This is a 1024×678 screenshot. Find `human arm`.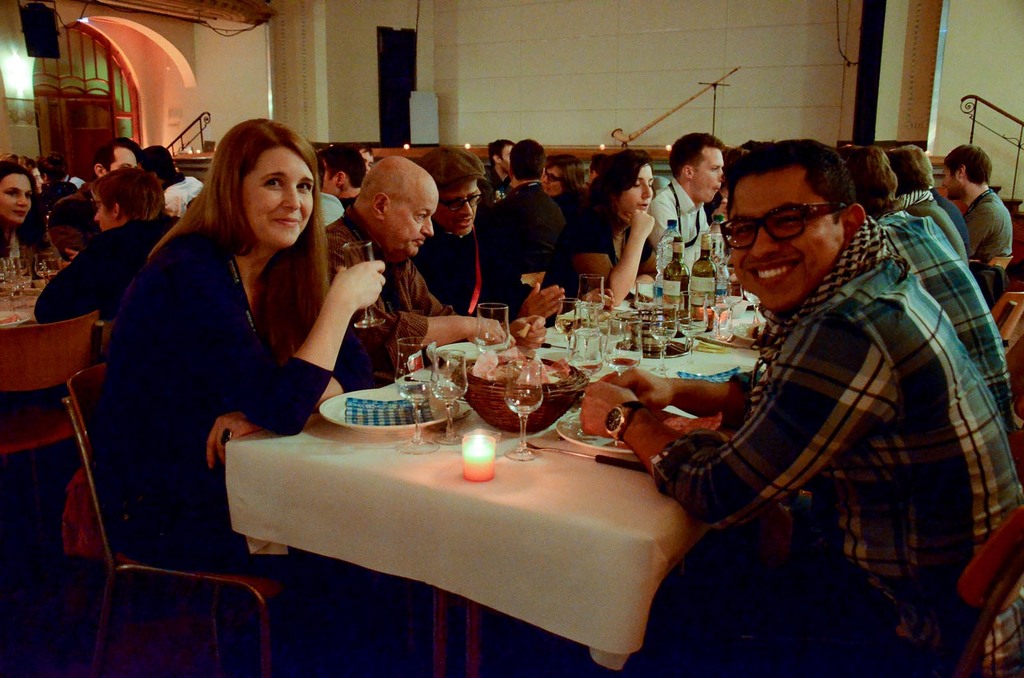
Bounding box: 579:315:873:530.
